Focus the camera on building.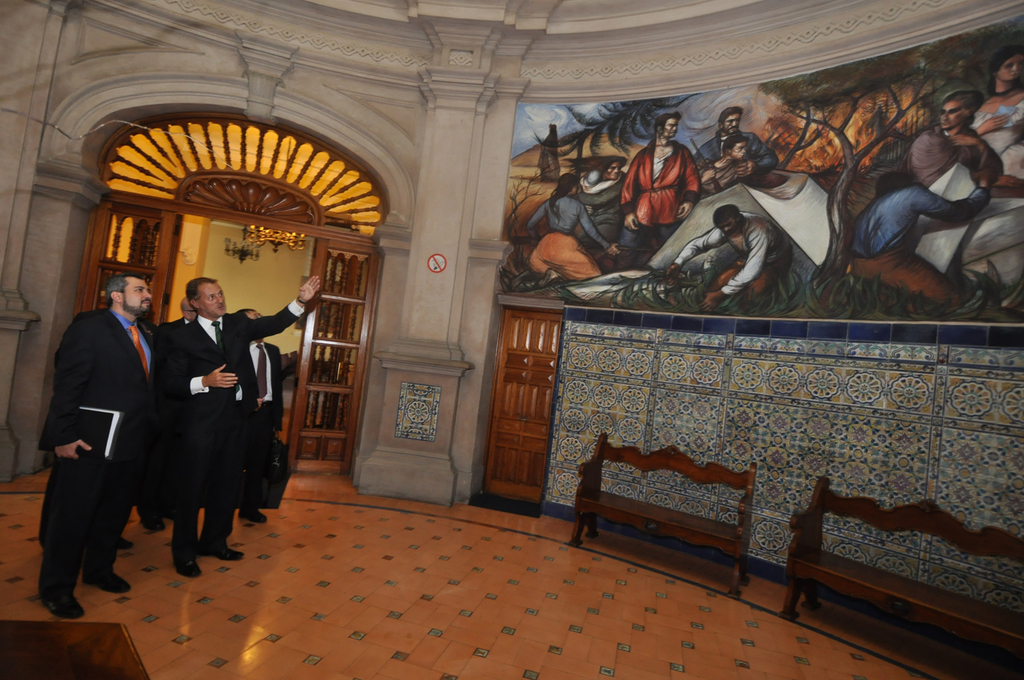
Focus region: x1=0, y1=0, x2=1023, y2=679.
